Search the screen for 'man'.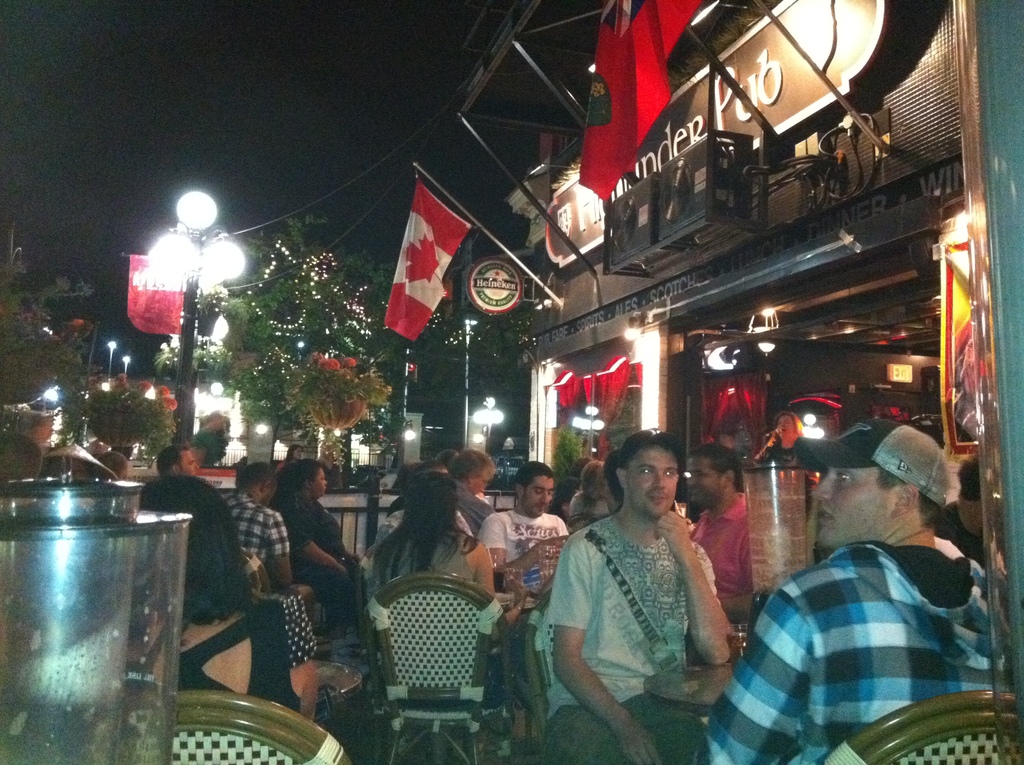
Found at locate(478, 459, 569, 591).
